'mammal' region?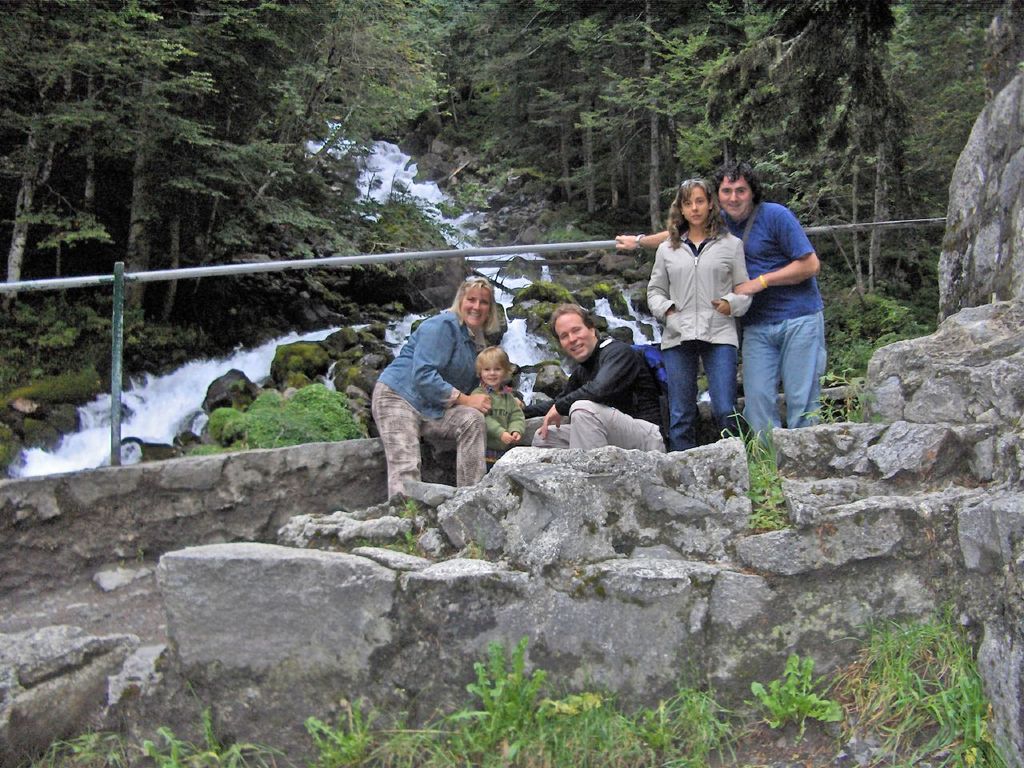
642, 180, 754, 454
